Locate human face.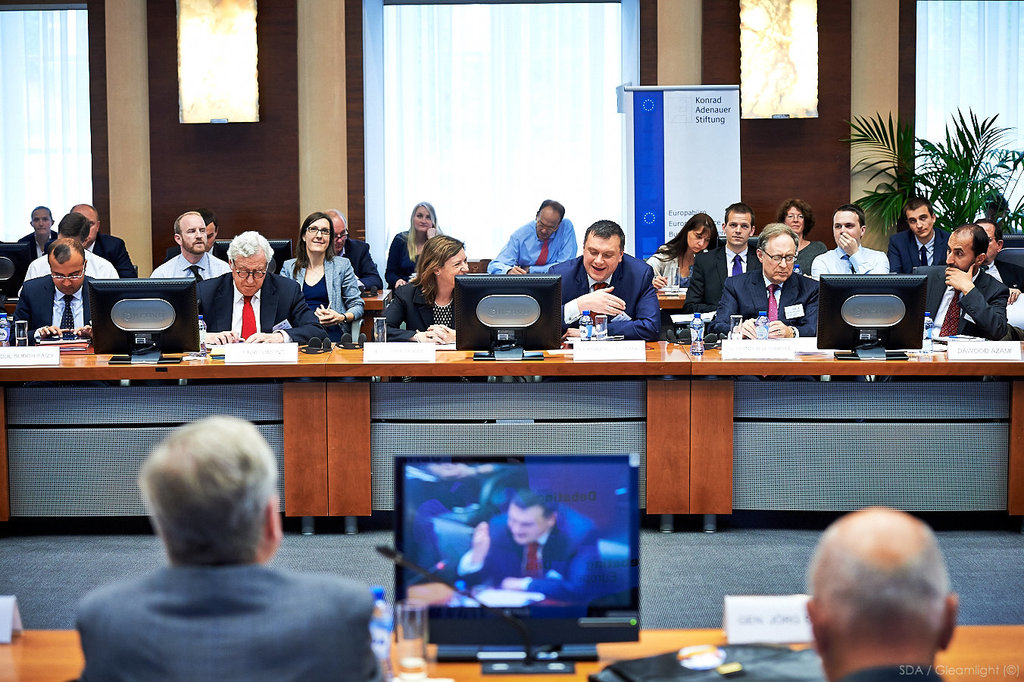
Bounding box: bbox(232, 249, 267, 299).
